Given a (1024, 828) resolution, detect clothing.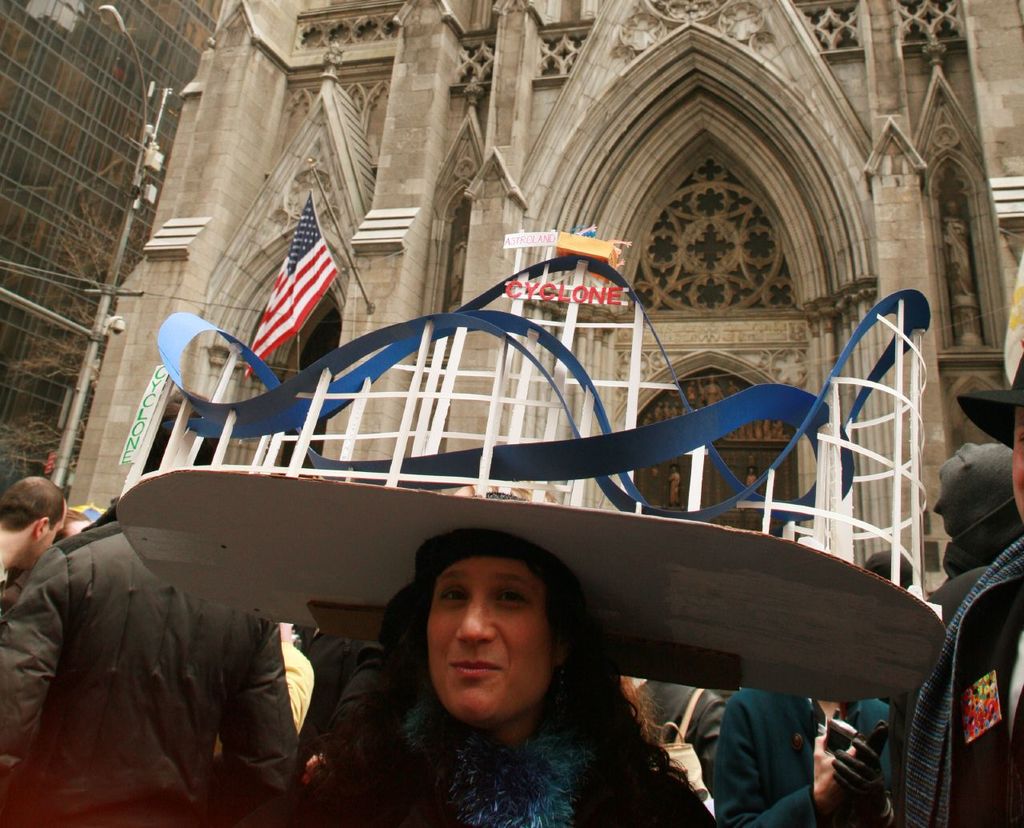
(left=271, top=621, right=333, bottom=730).
